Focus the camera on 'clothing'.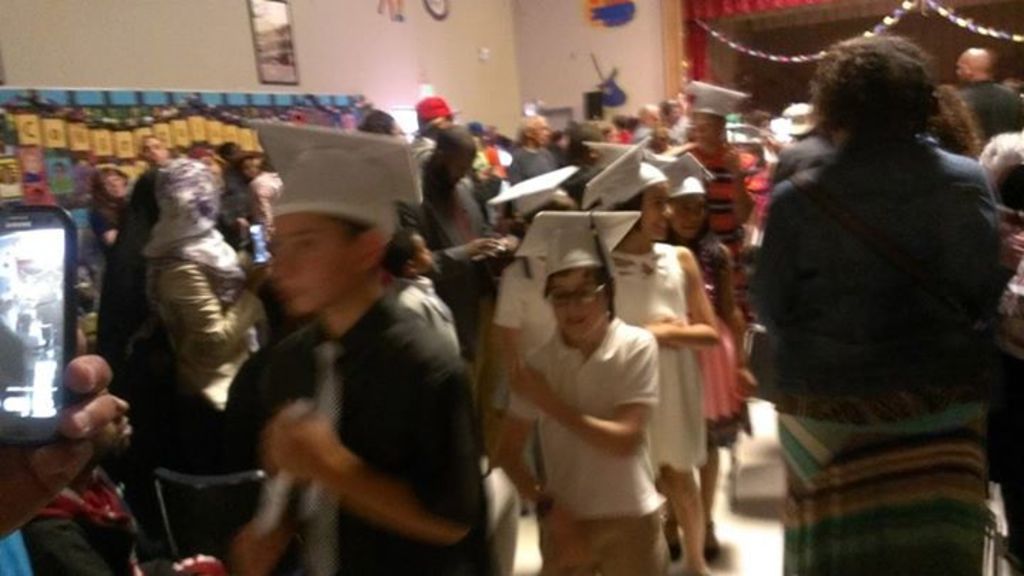
Focus region: [left=506, top=323, right=666, bottom=575].
